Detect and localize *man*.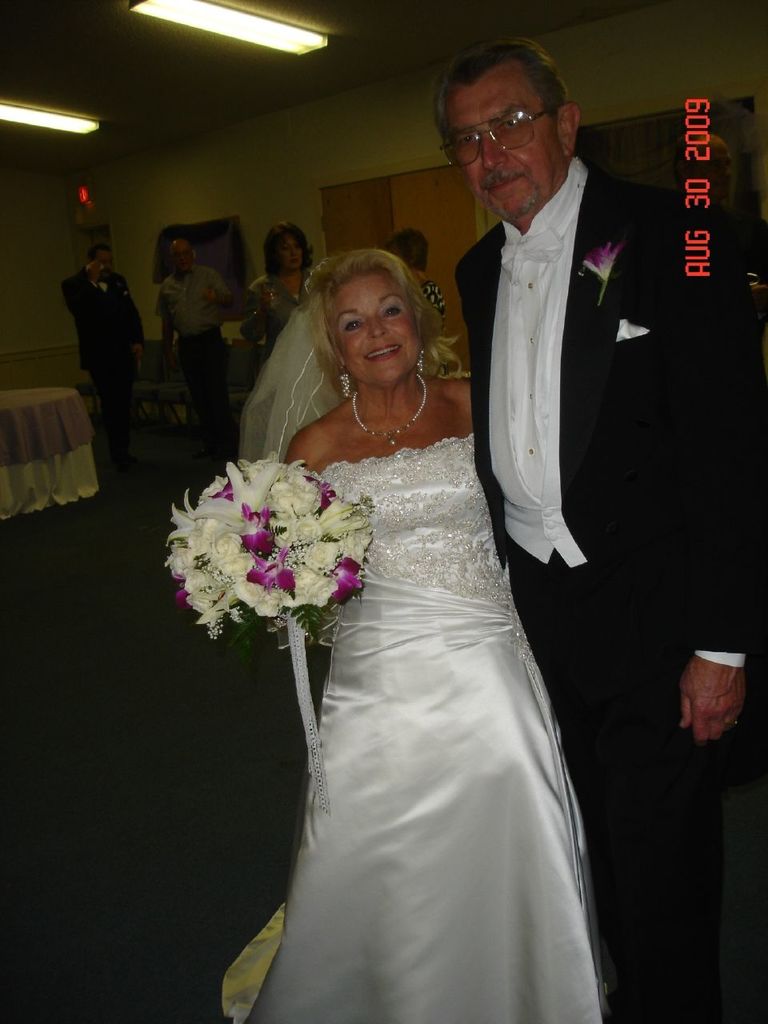
Localized at BBox(242, 30, 767, 1023).
